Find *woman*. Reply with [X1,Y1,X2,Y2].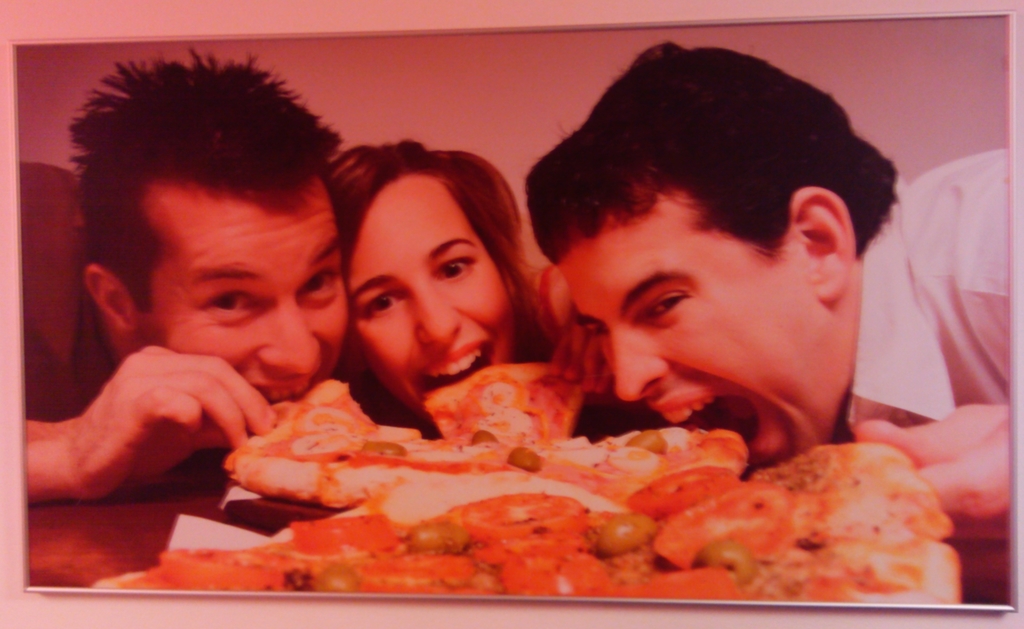
[285,131,588,439].
